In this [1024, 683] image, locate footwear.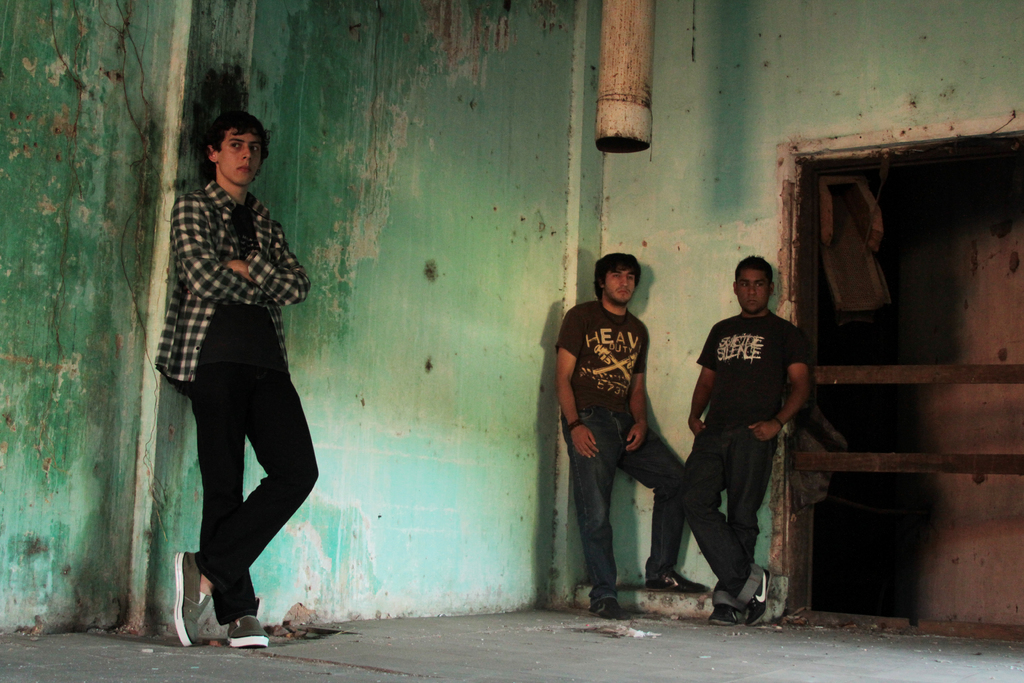
Bounding box: 719/601/739/627.
